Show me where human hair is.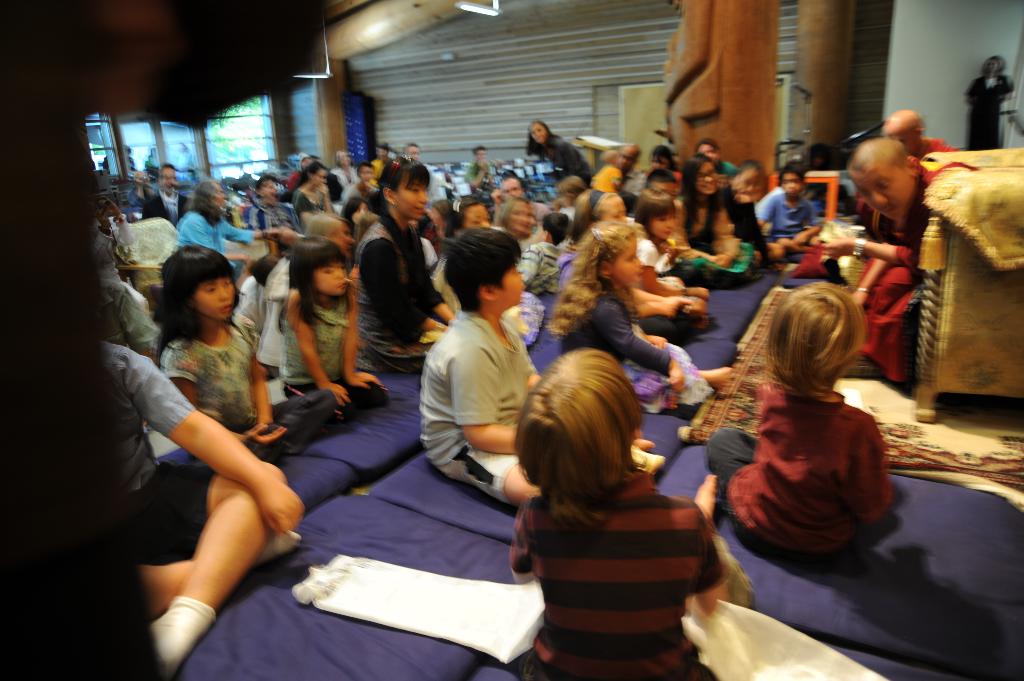
human hair is at Rect(463, 198, 487, 218).
